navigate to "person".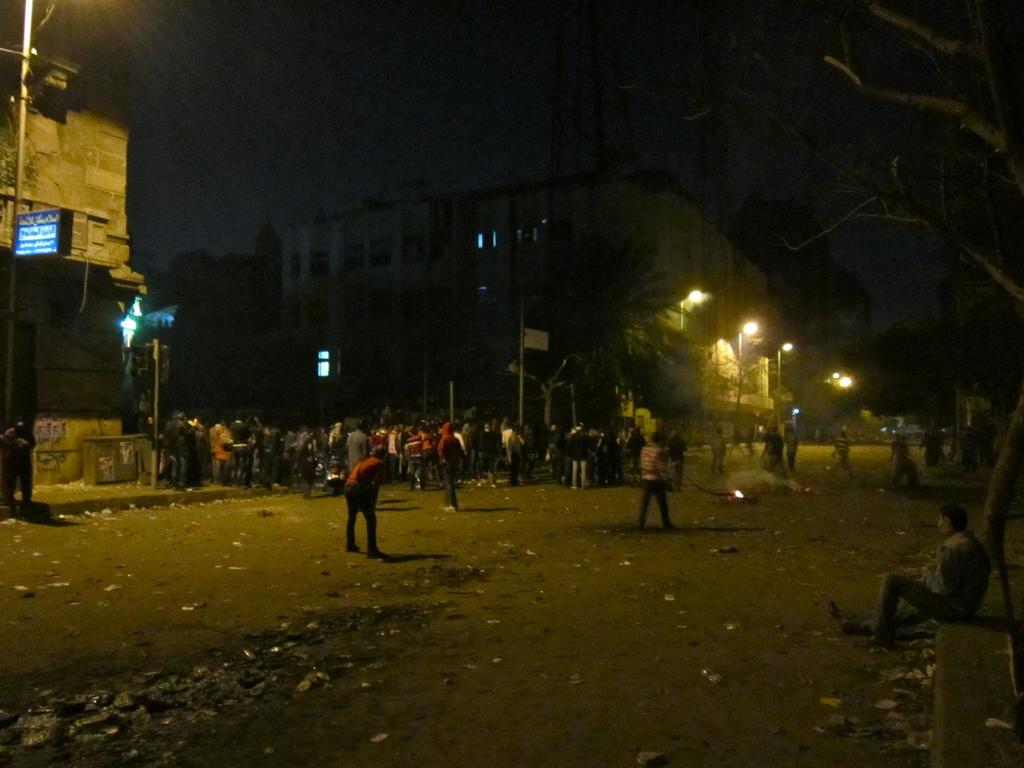
Navigation target: (0, 415, 41, 499).
